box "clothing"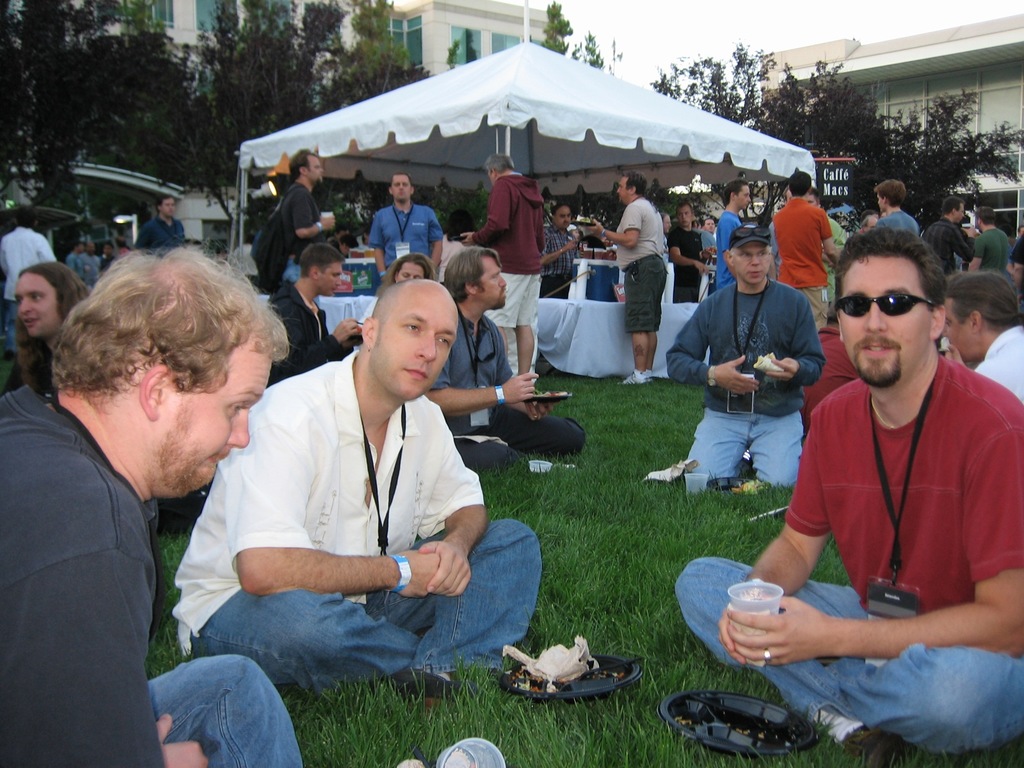
(773,198,836,335)
